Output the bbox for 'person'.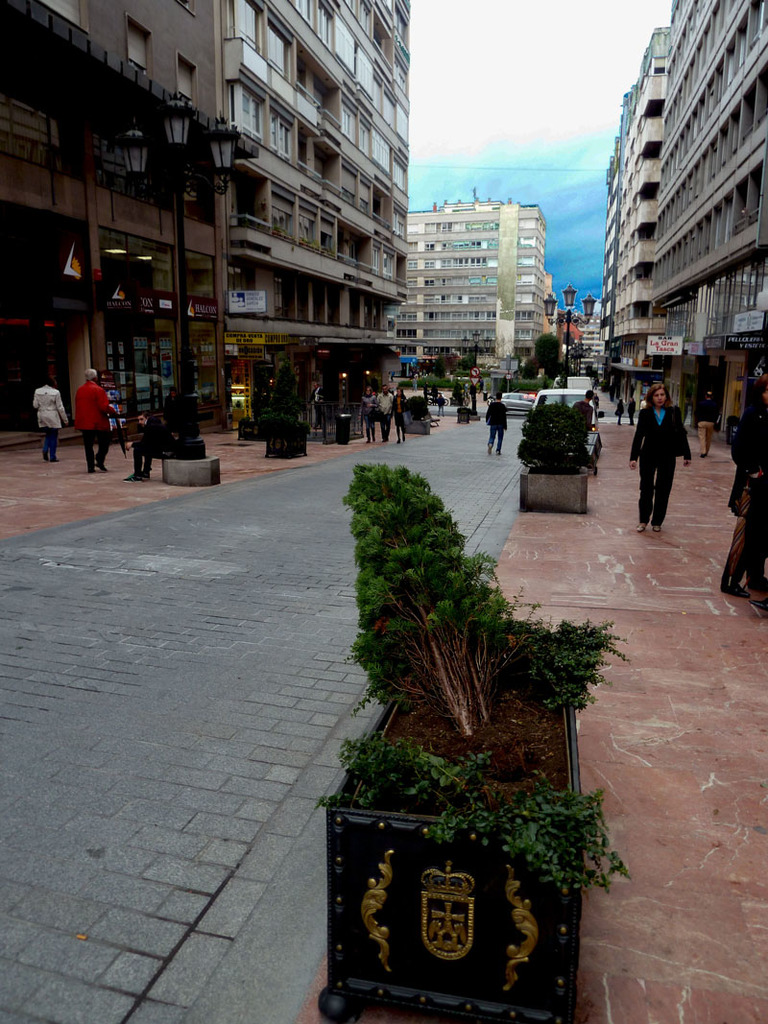
[left=608, top=396, right=622, bottom=423].
